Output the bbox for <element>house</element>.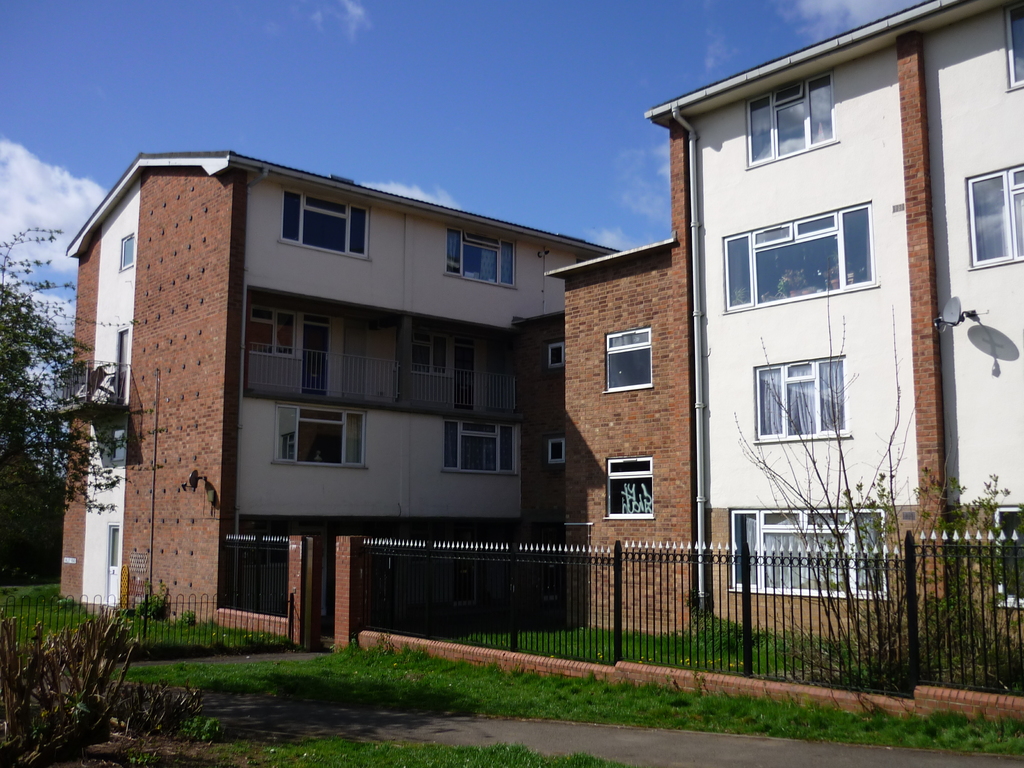
select_region(55, 151, 620, 632).
